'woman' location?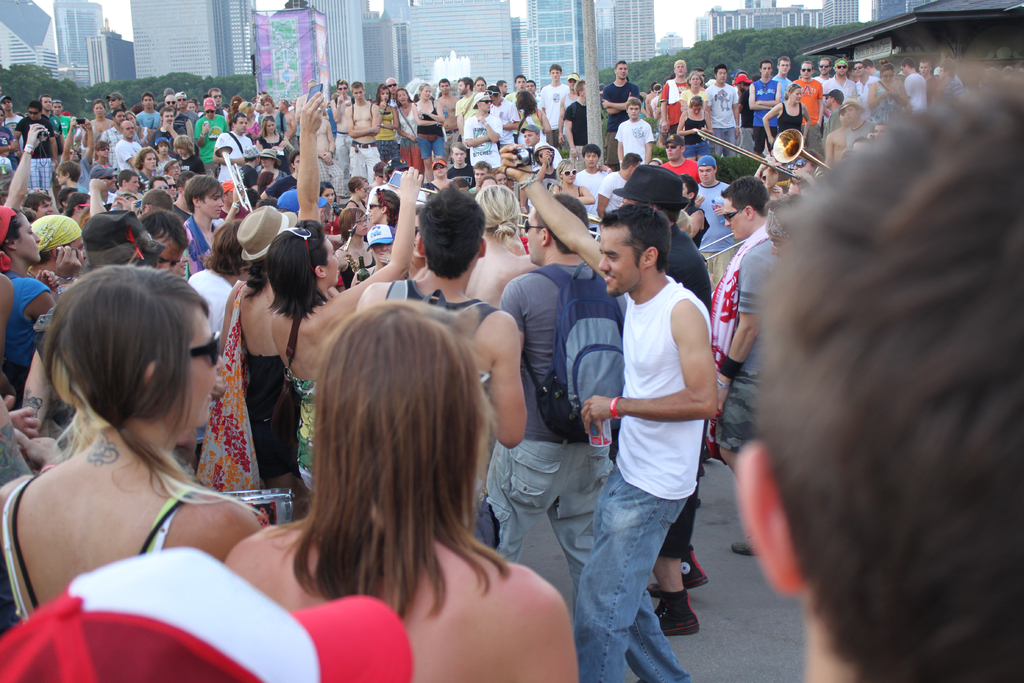
(462, 186, 540, 315)
